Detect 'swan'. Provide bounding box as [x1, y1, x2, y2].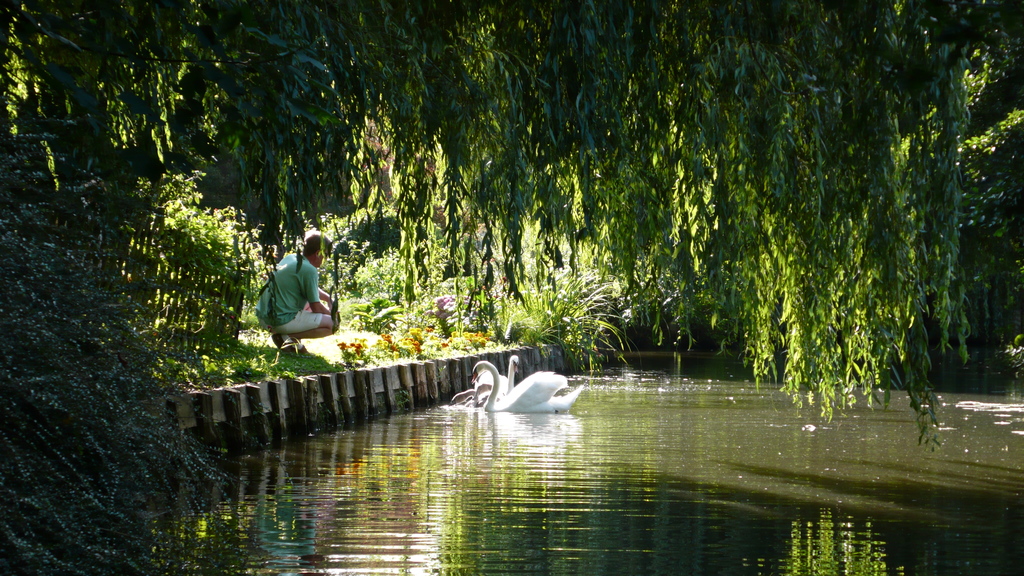
[468, 354, 521, 412].
